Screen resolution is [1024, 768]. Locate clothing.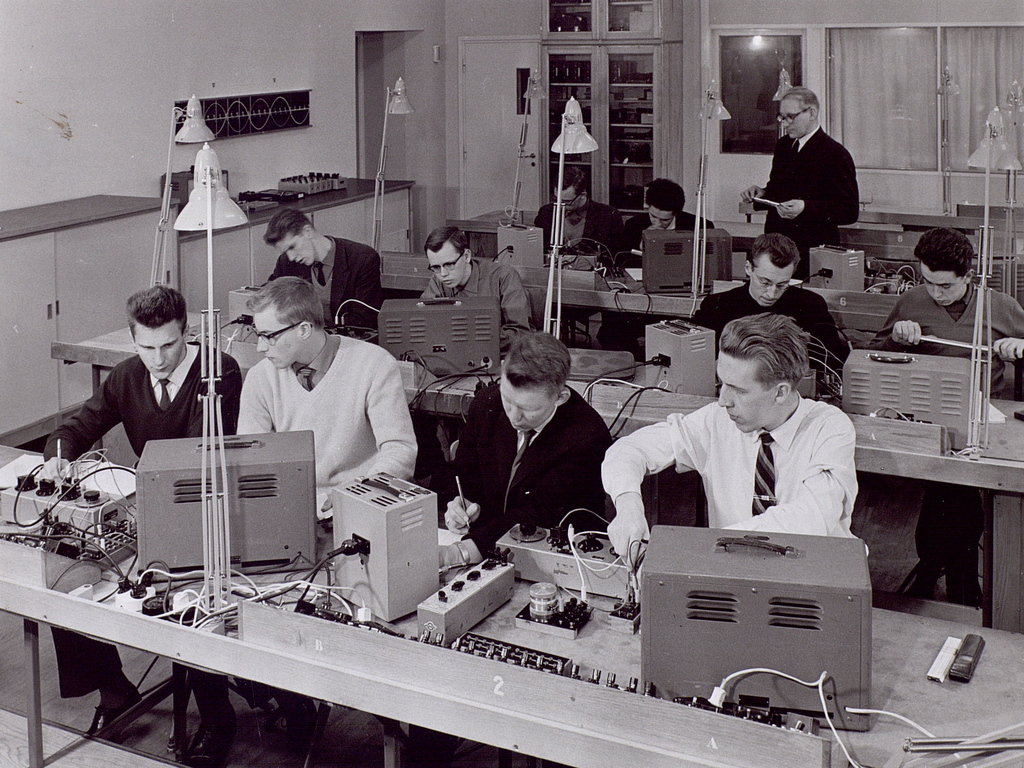
bbox(616, 214, 717, 267).
